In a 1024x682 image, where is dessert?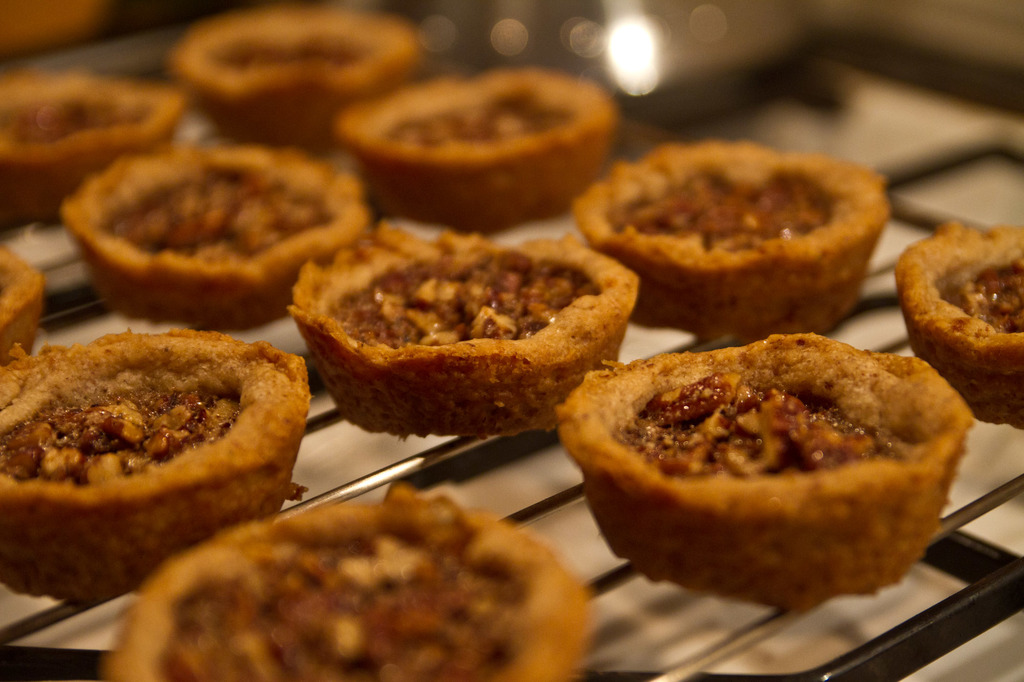
(568,135,884,335).
